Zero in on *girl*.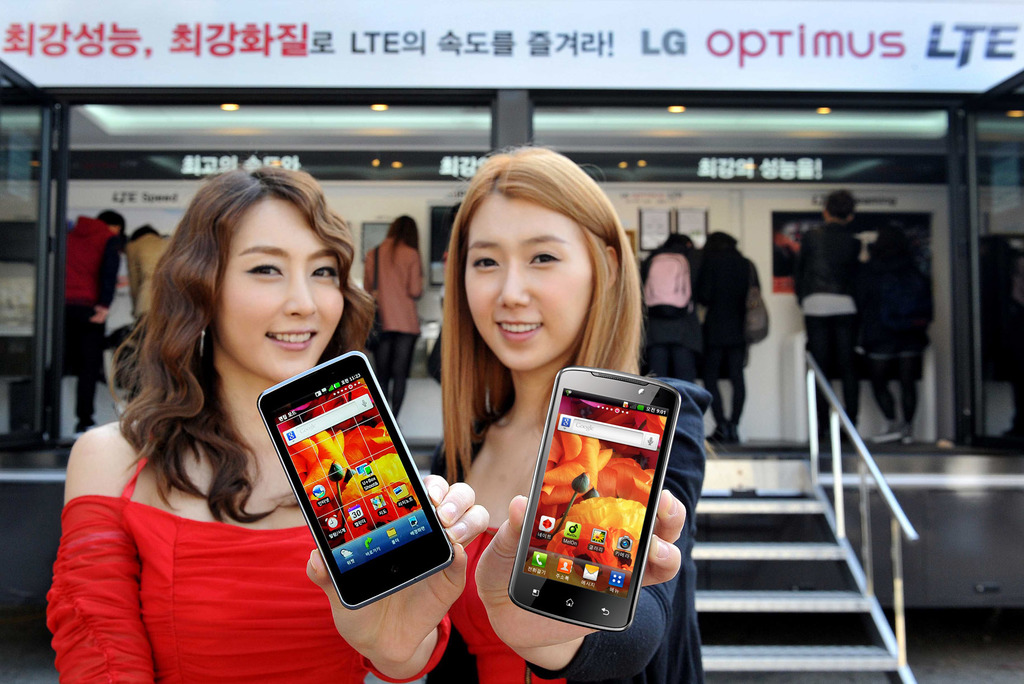
Zeroed in: crop(41, 167, 492, 683).
